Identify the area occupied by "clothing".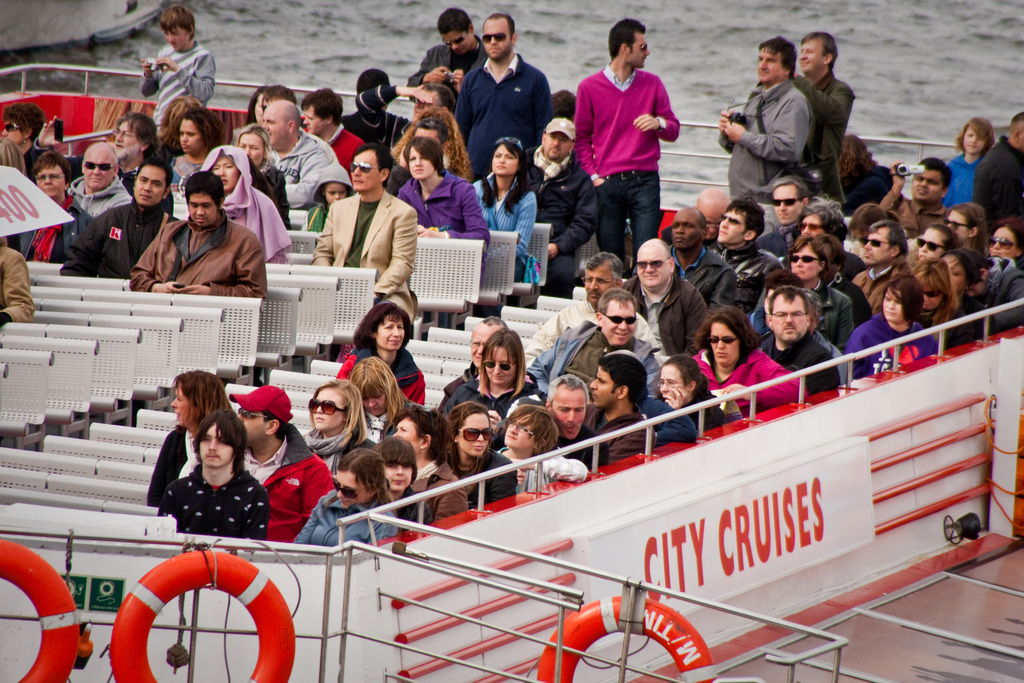
Area: box(62, 202, 163, 277).
